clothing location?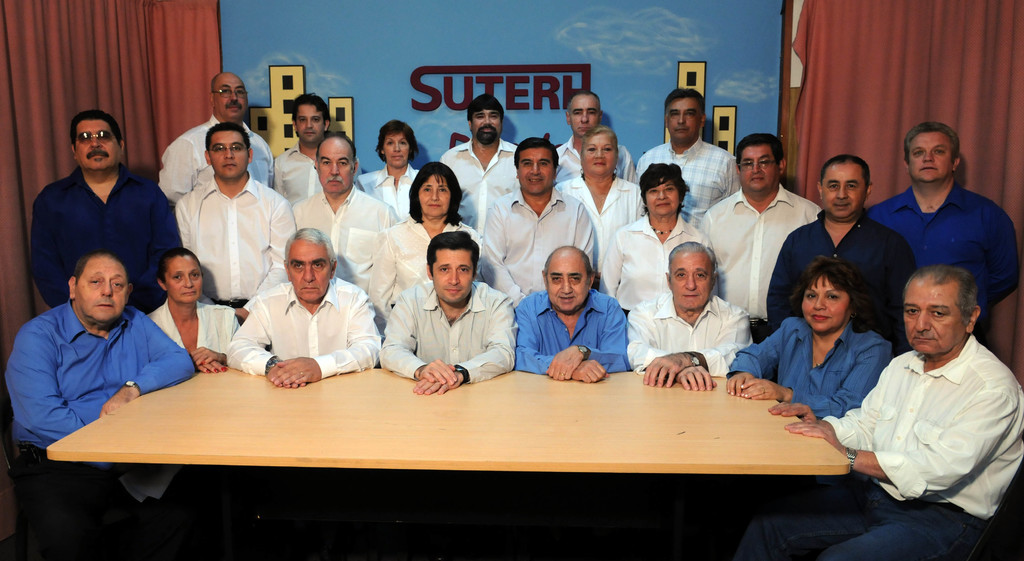
726, 322, 894, 422
